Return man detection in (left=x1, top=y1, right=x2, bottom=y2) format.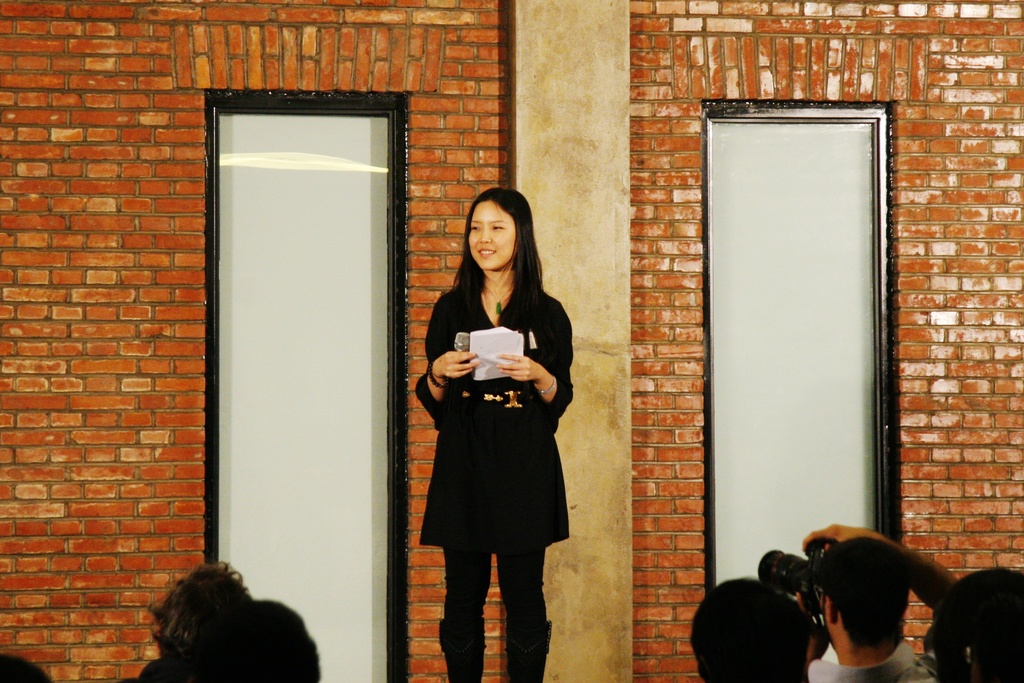
(left=794, top=537, right=963, bottom=682).
